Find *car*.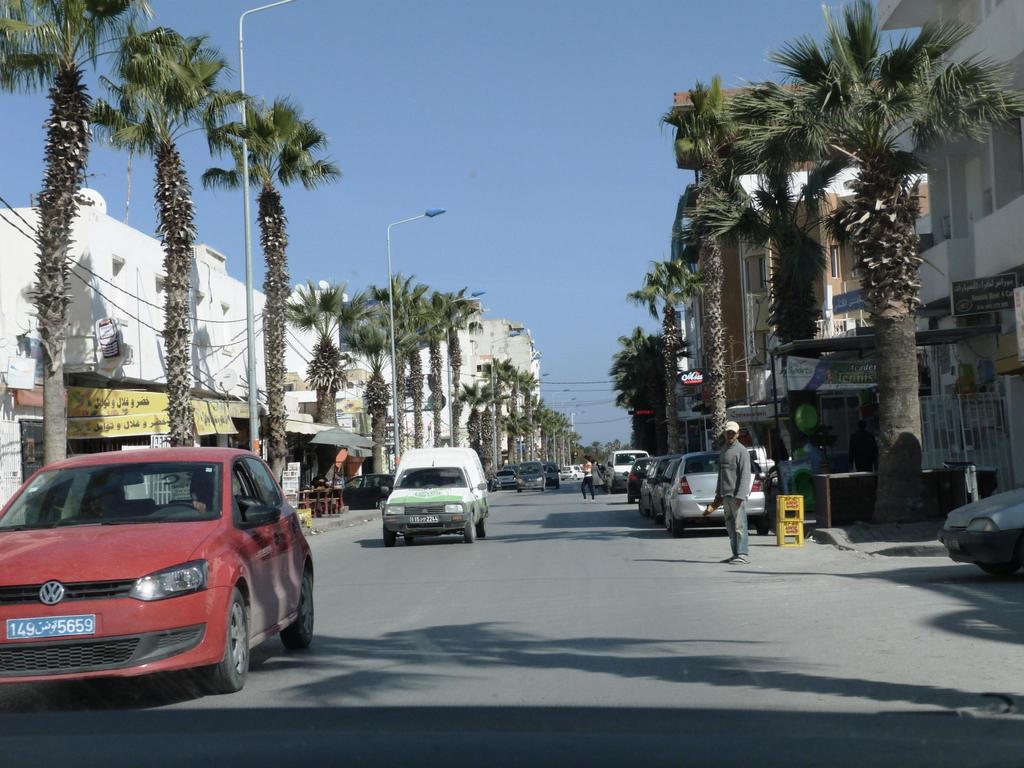
{"x1": 509, "y1": 456, "x2": 547, "y2": 487}.
